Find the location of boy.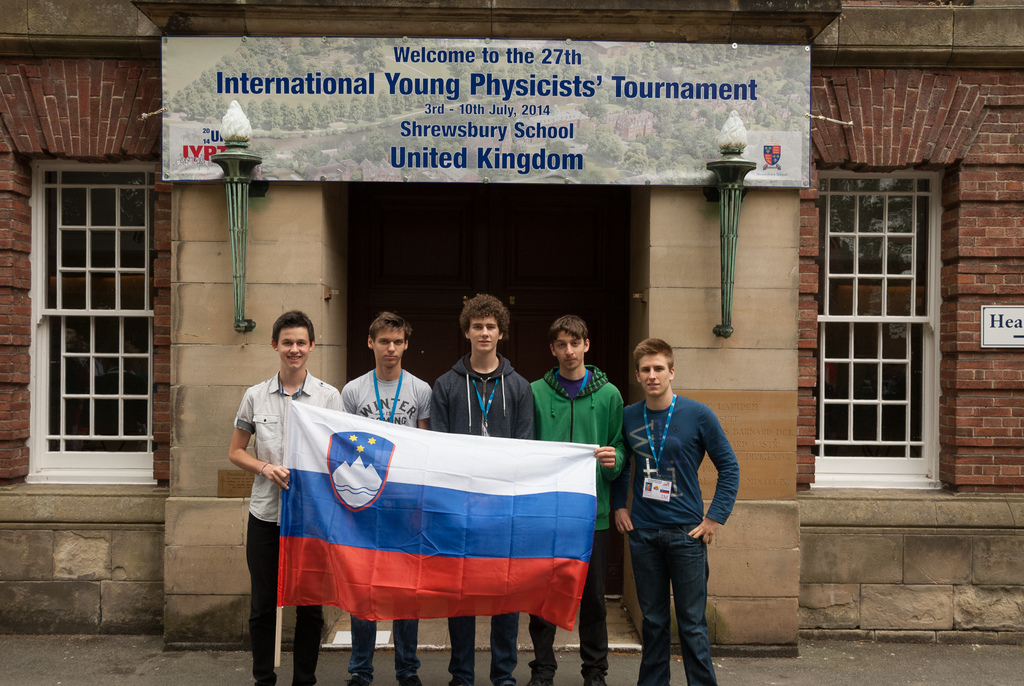
Location: <bbox>606, 336, 731, 678</bbox>.
